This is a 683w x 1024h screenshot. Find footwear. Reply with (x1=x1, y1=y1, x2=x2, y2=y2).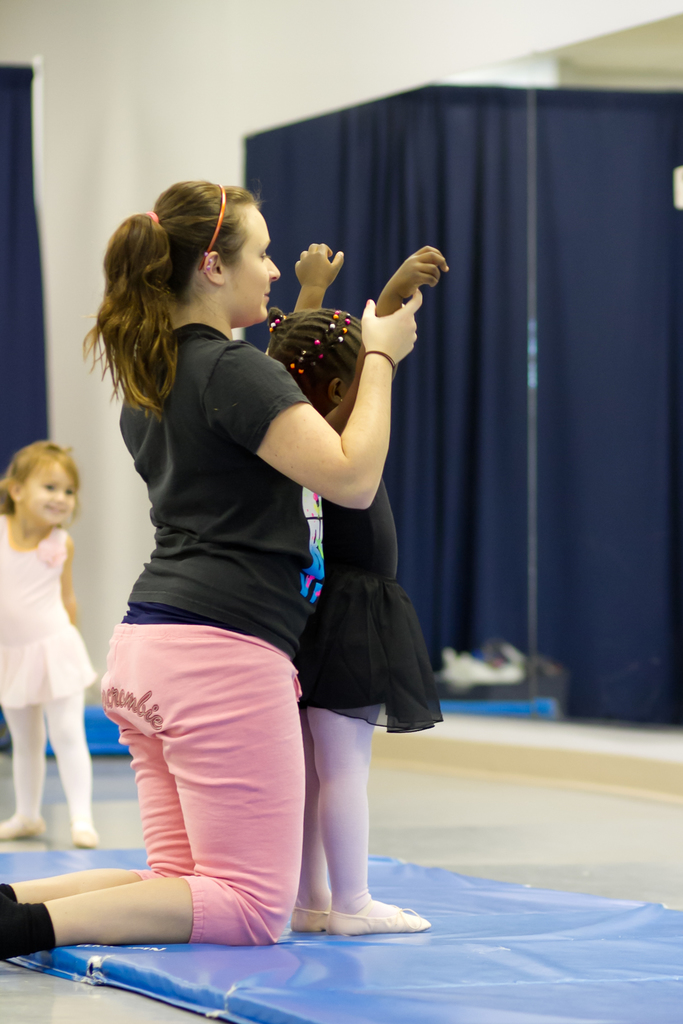
(x1=291, y1=906, x2=333, y2=934).
